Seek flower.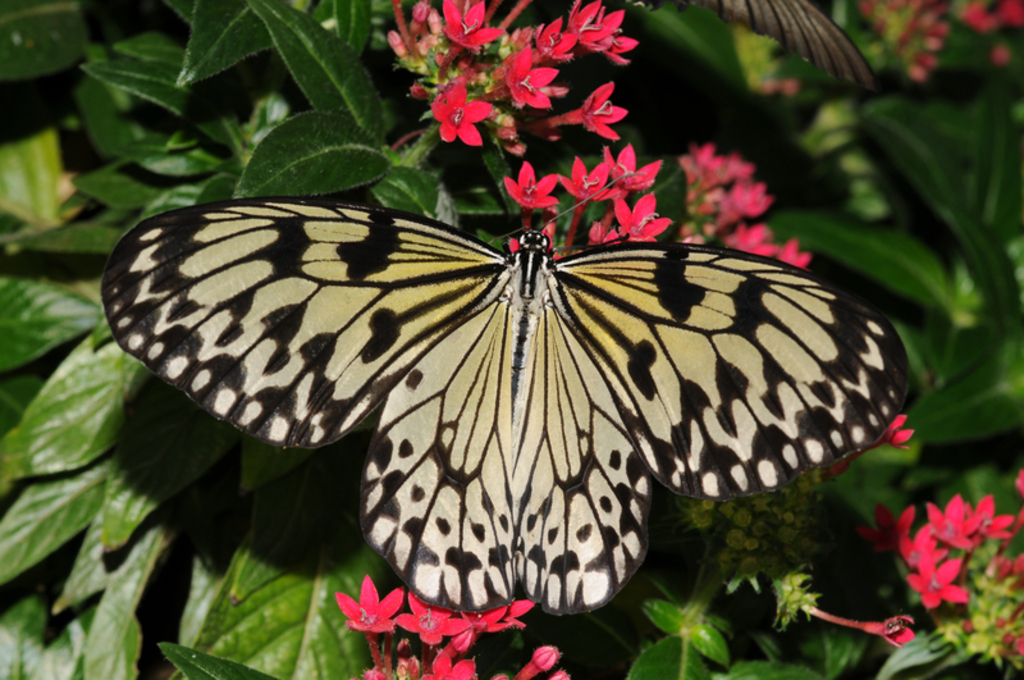
pyautogui.locateOnScreen(596, 187, 678, 260).
